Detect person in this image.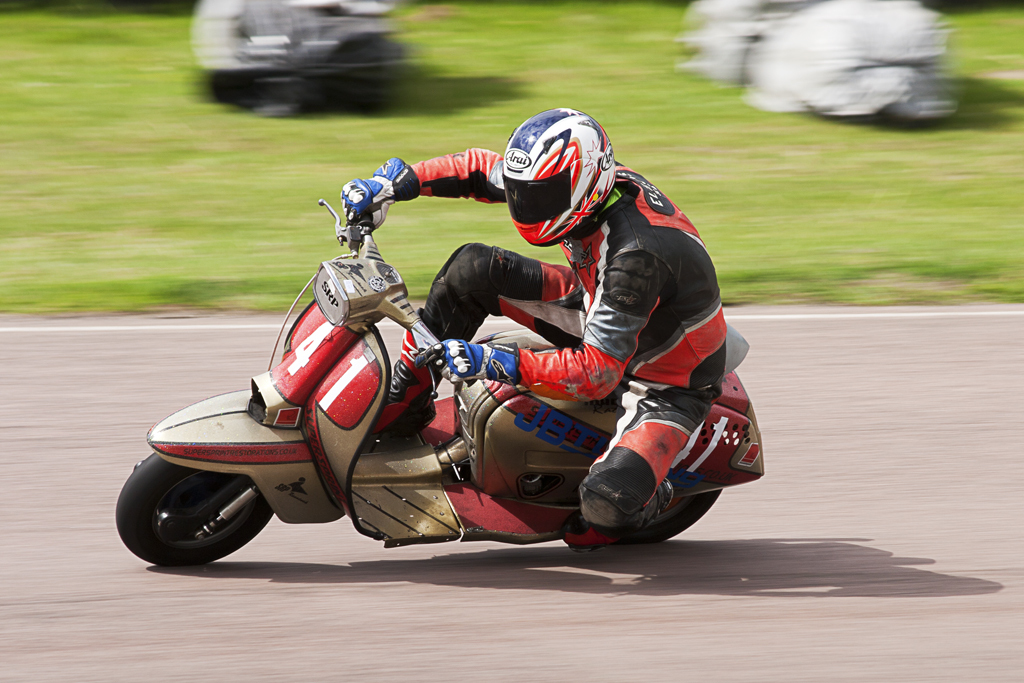
Detection: [343, 110, 729, 527].
